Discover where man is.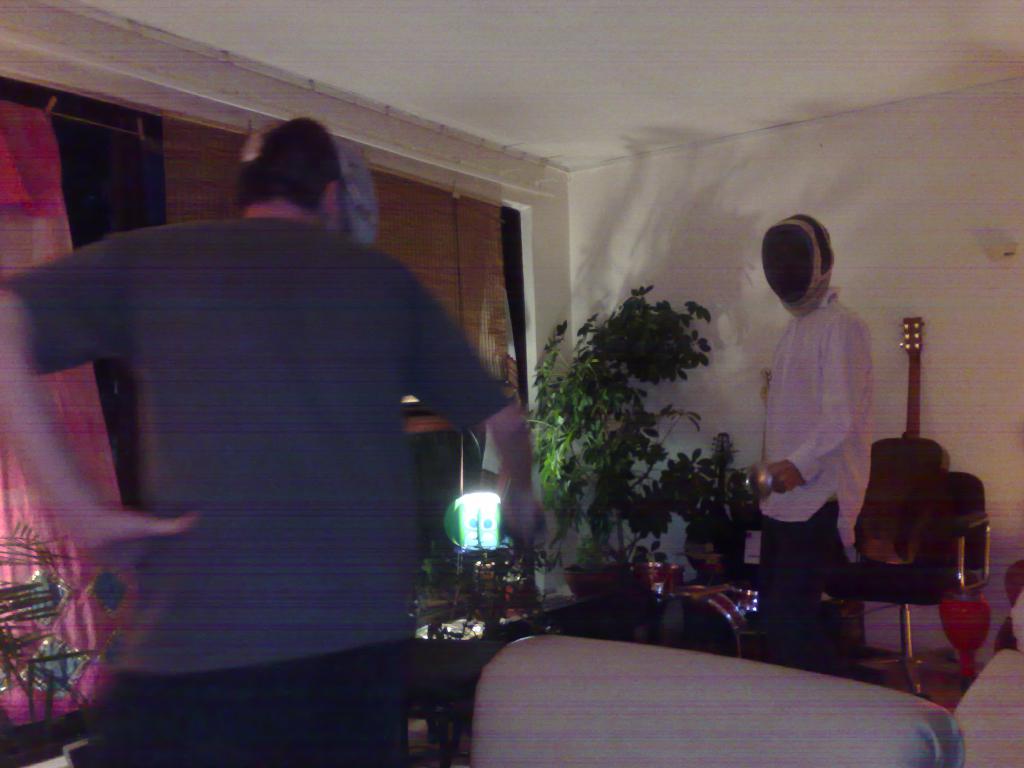
Discovered at {"x1": 49, "y1": 113, "x2": 508, "y2": 721}.
